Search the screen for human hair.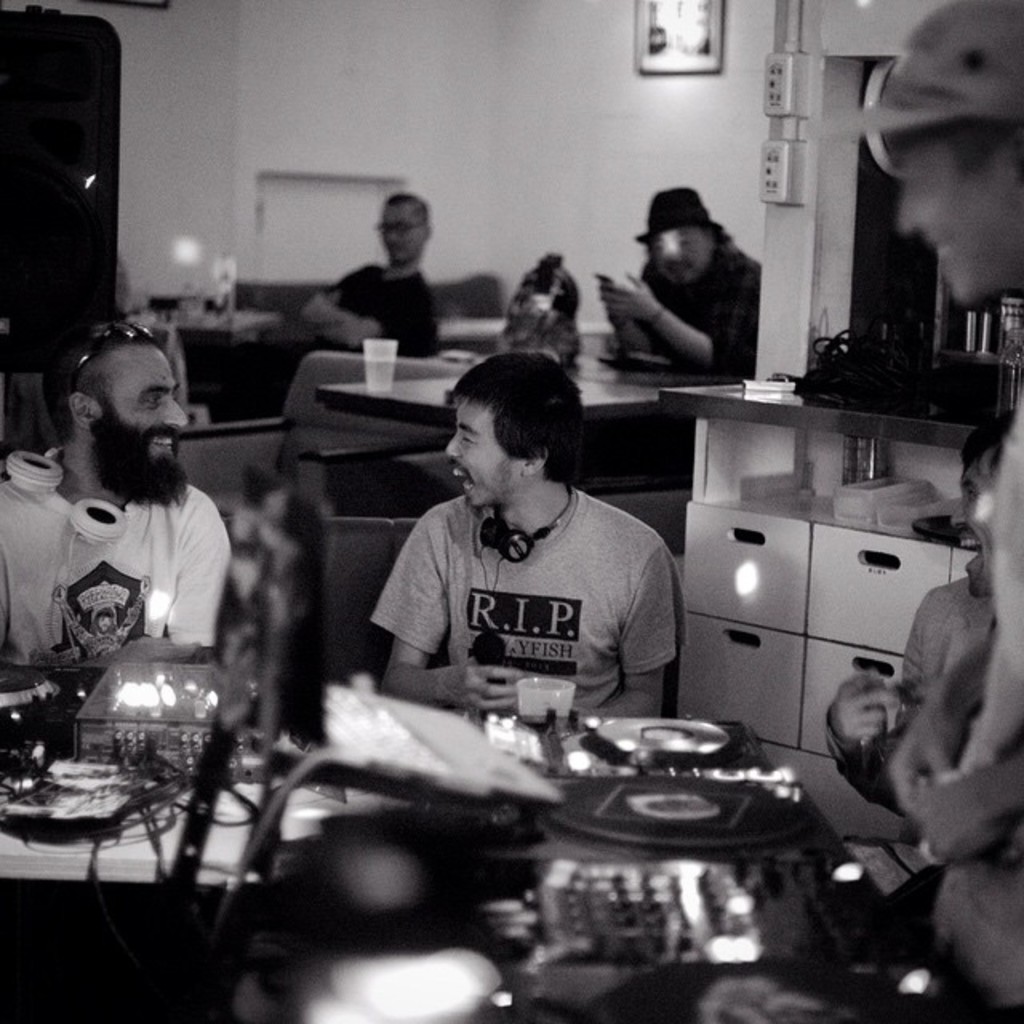
Found at box=[629, 219, 741, 280].
